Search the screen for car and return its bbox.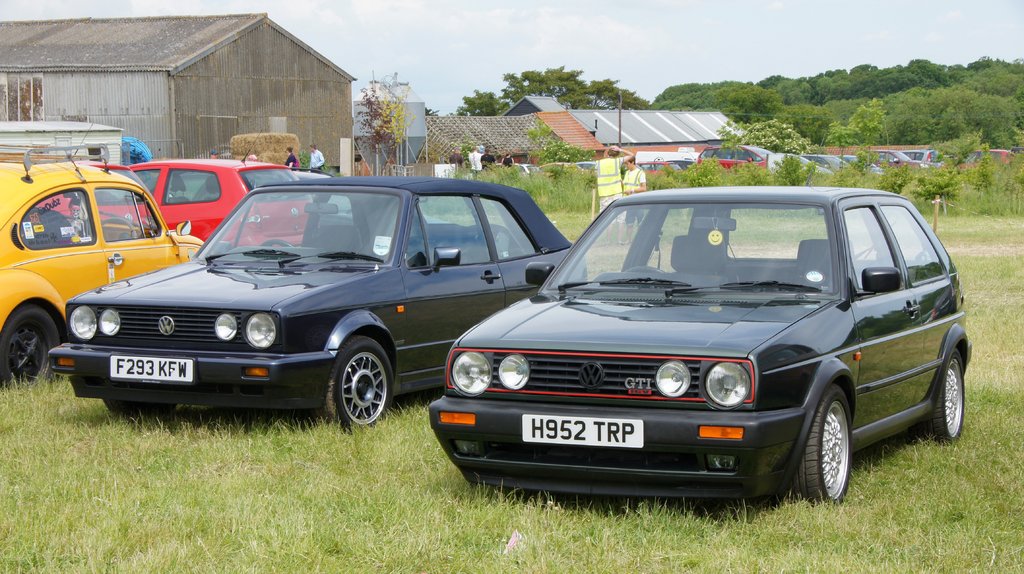
Found: bbox(48, 171, 589, 429).
